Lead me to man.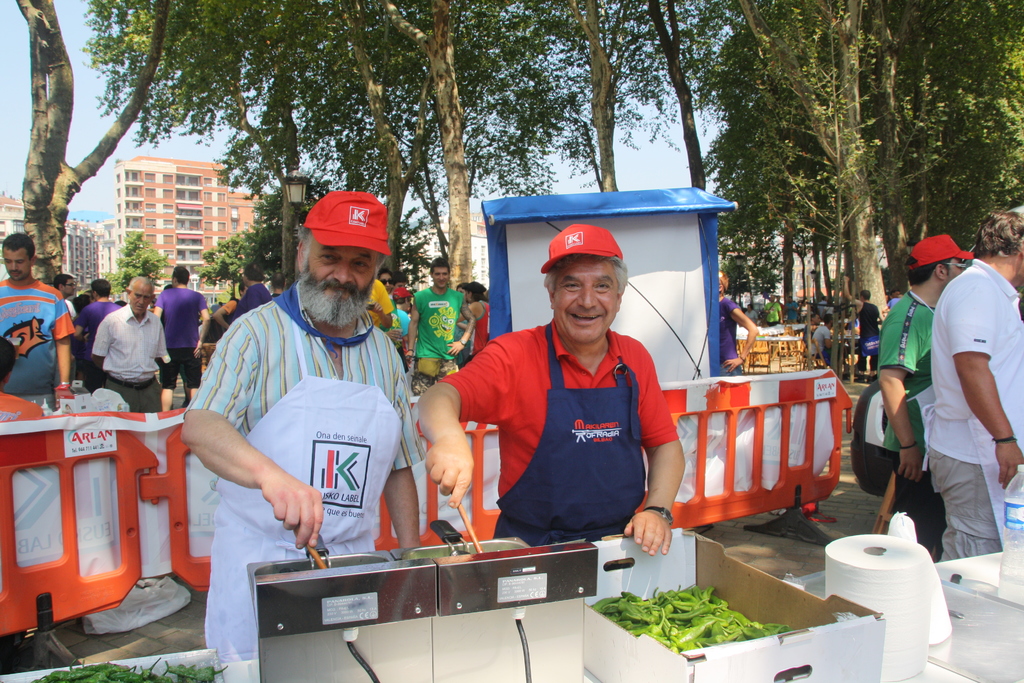
Lead to detection(180, 189, 426, 661).
